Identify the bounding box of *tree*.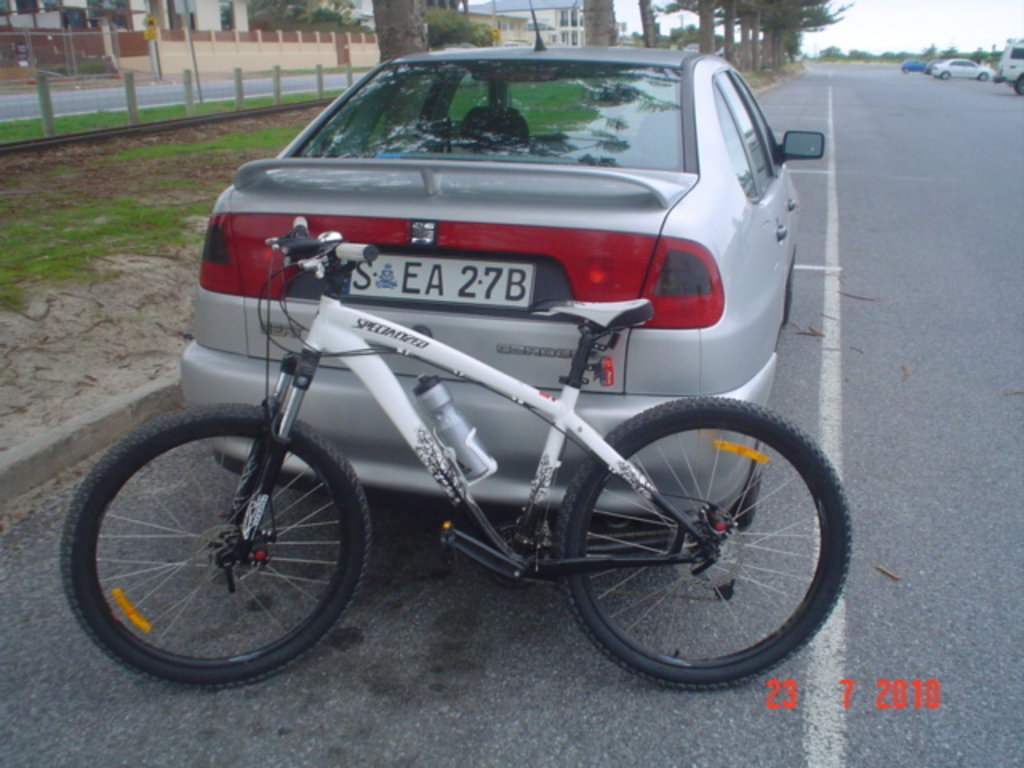
rect(966, 50, 989, 59).
